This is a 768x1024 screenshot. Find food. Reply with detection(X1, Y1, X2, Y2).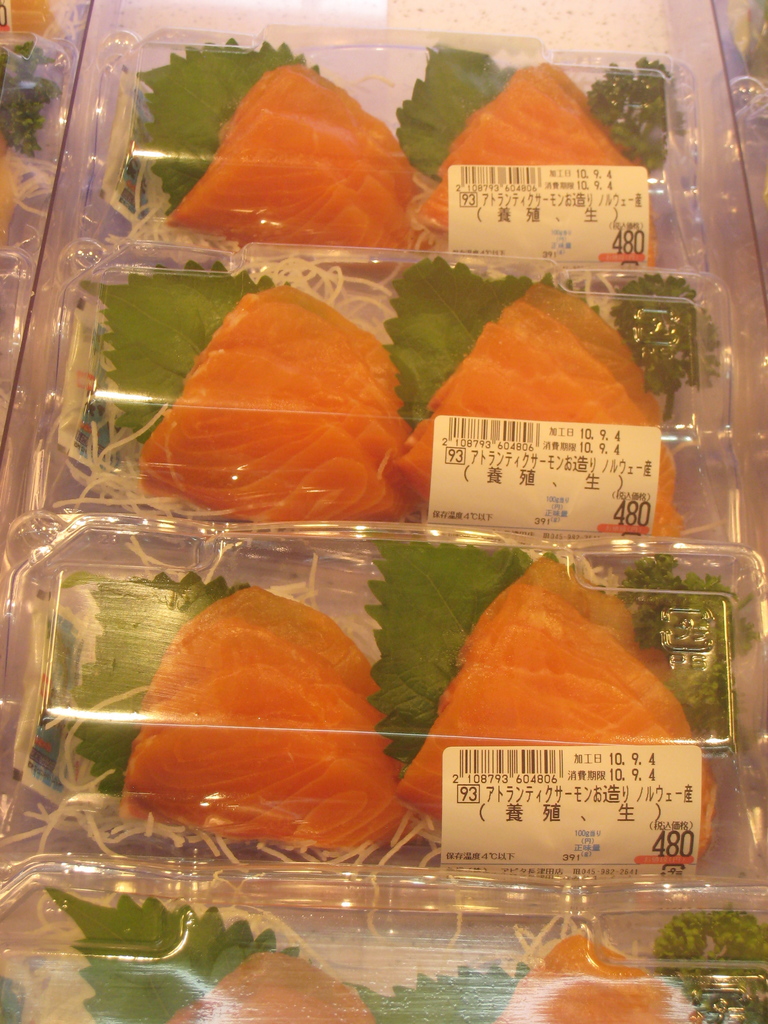
detection(0, 884, 372, 1023).
